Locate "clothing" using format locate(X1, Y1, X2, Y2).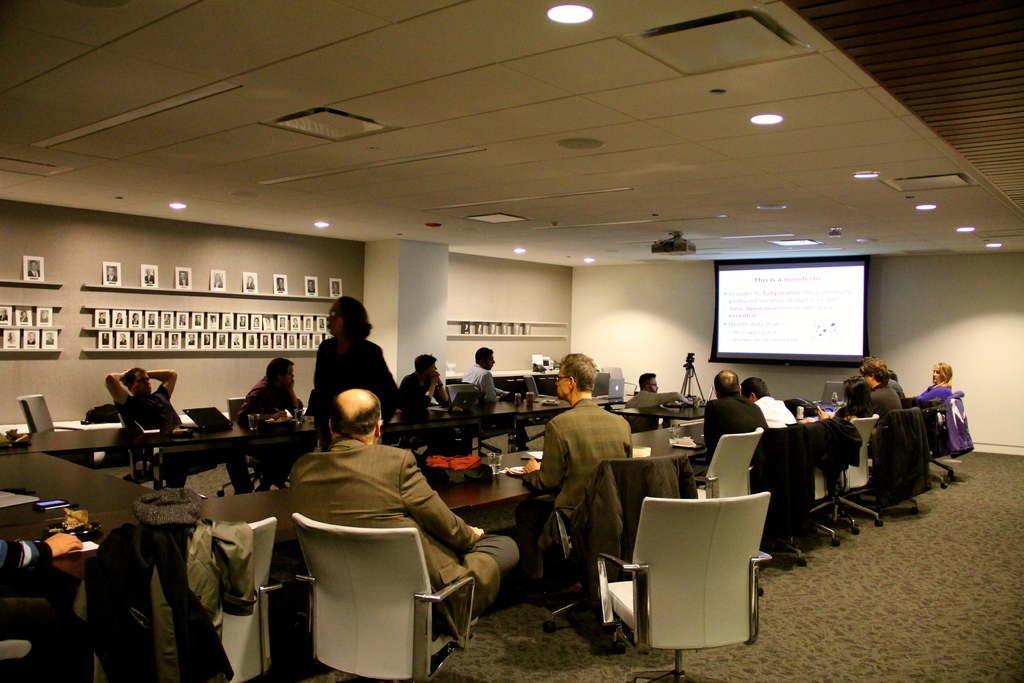
locate(748, 398, 793, 511).
